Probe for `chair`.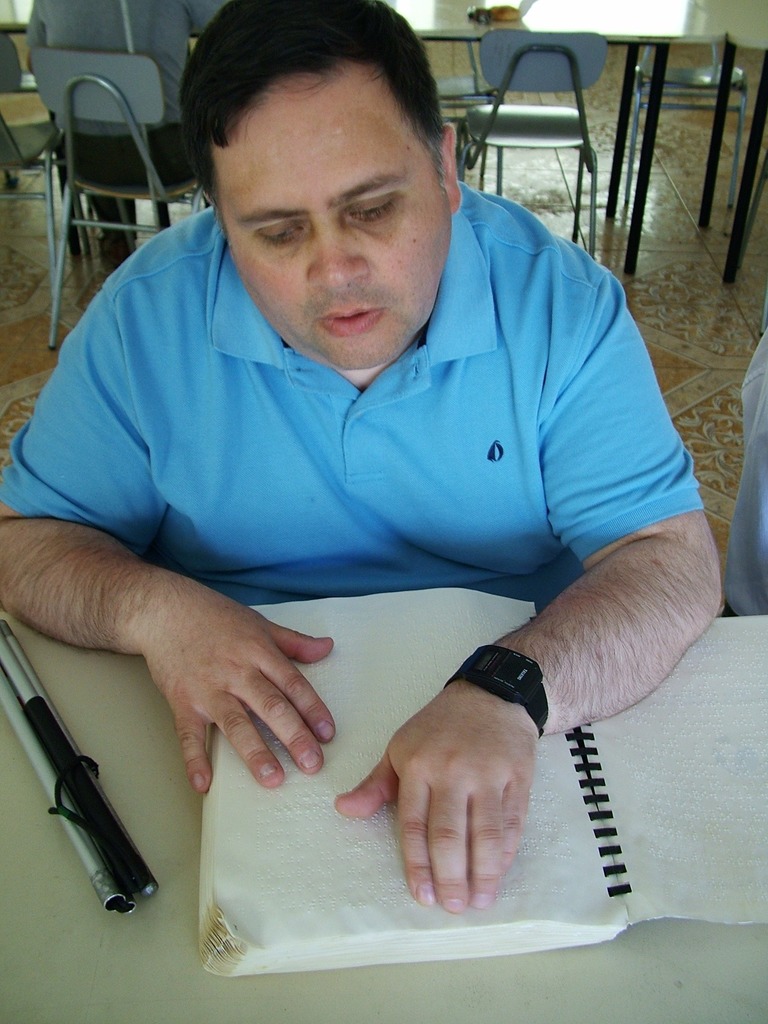
Probe result: l=455, t=29, r=602, b=260.
